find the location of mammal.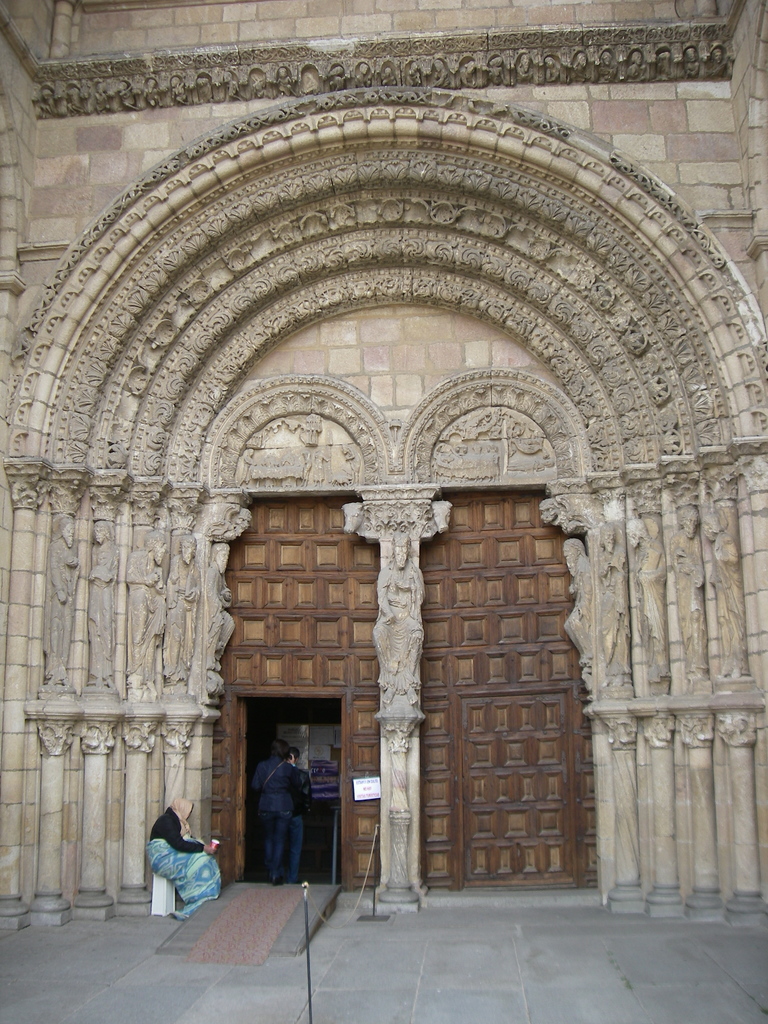
Location: detection(137, 810, 218, 910).
